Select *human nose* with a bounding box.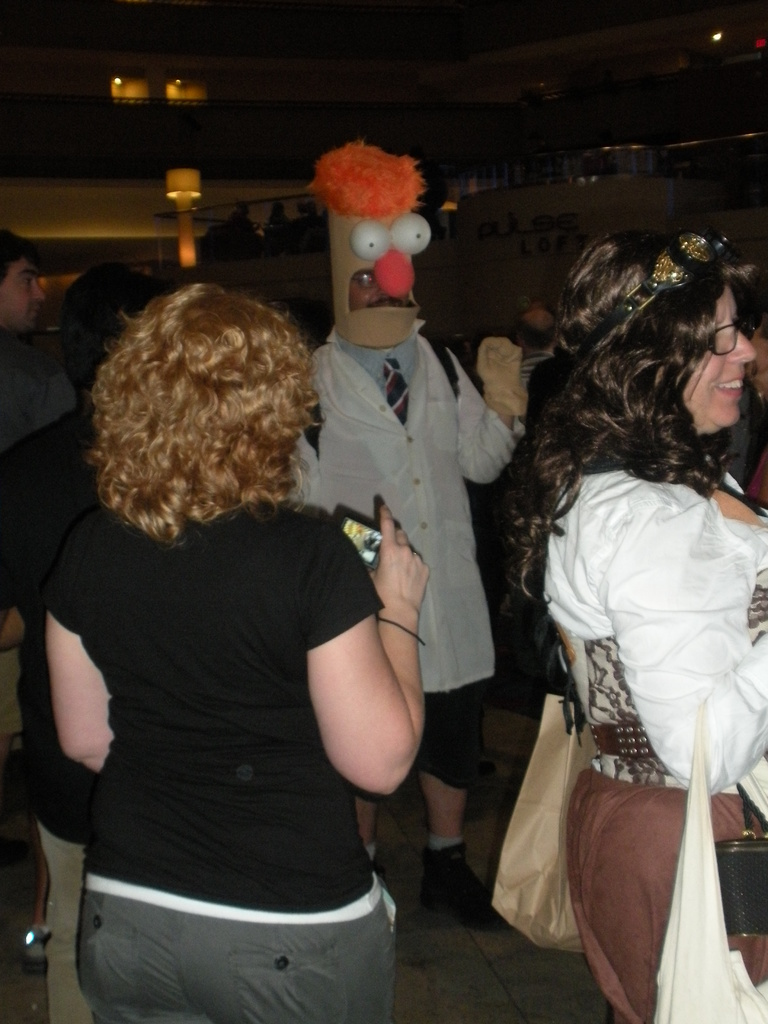
BBox(33, 285, 48, 309).
